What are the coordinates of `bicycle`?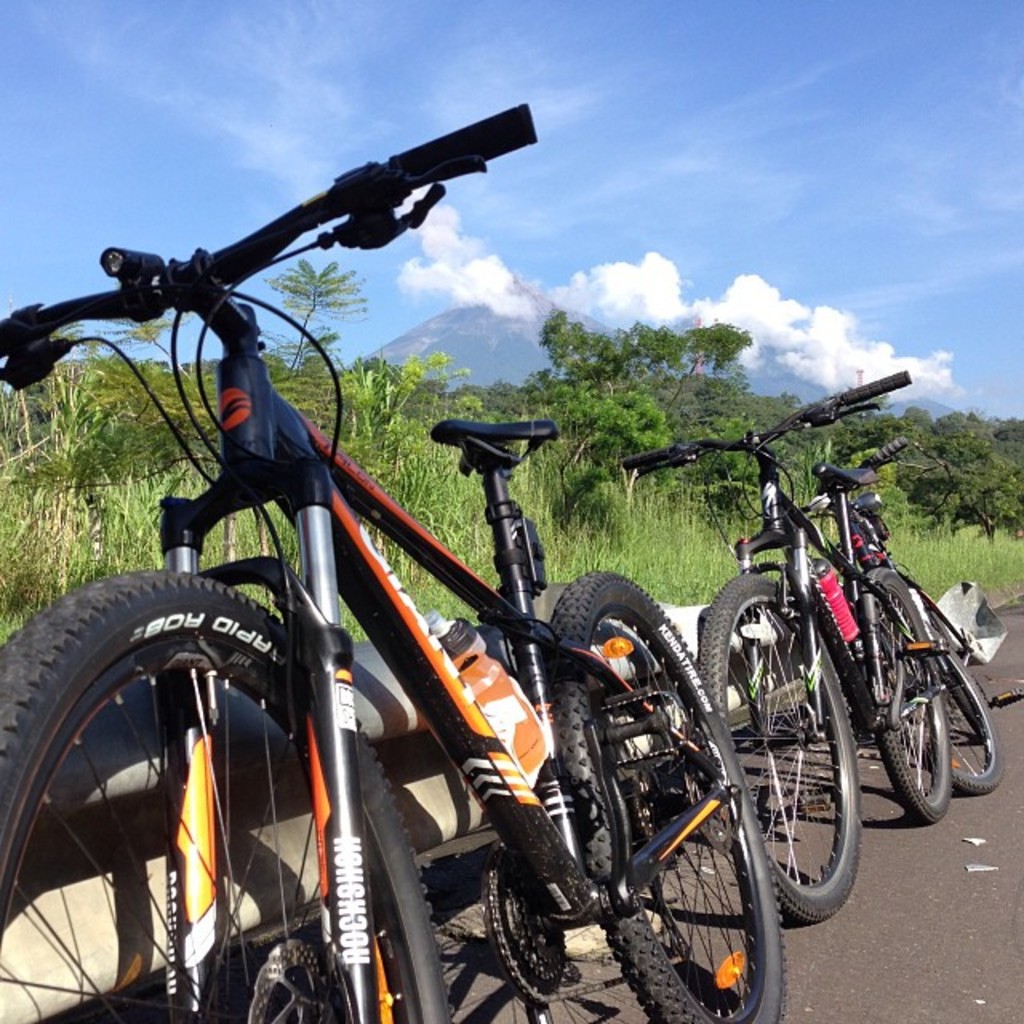
<bbox>760, 437, 1022, 789</bbox>.
